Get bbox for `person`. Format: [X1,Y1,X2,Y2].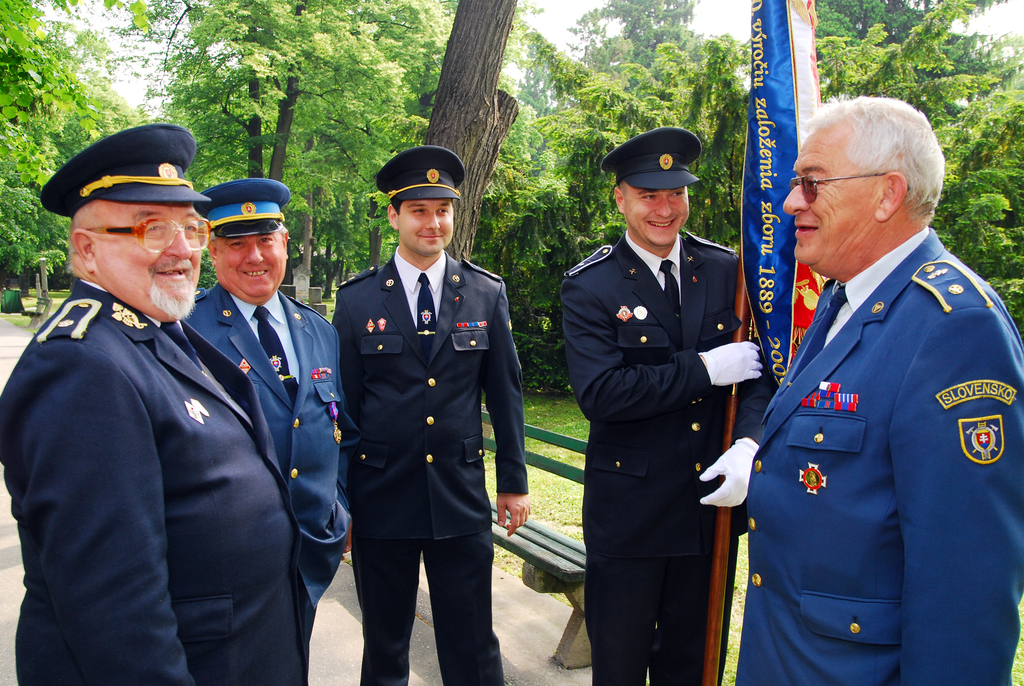
[333,145,531,685].
